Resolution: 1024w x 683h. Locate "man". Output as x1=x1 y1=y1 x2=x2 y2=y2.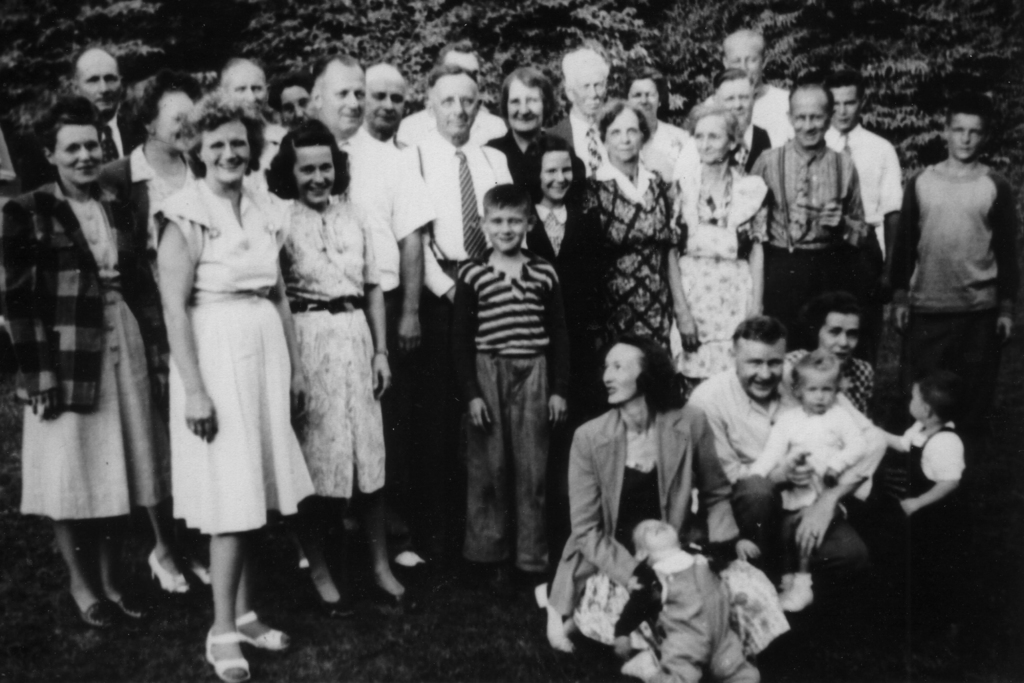
x1=687 y1=312 x2=895 y2=668.
